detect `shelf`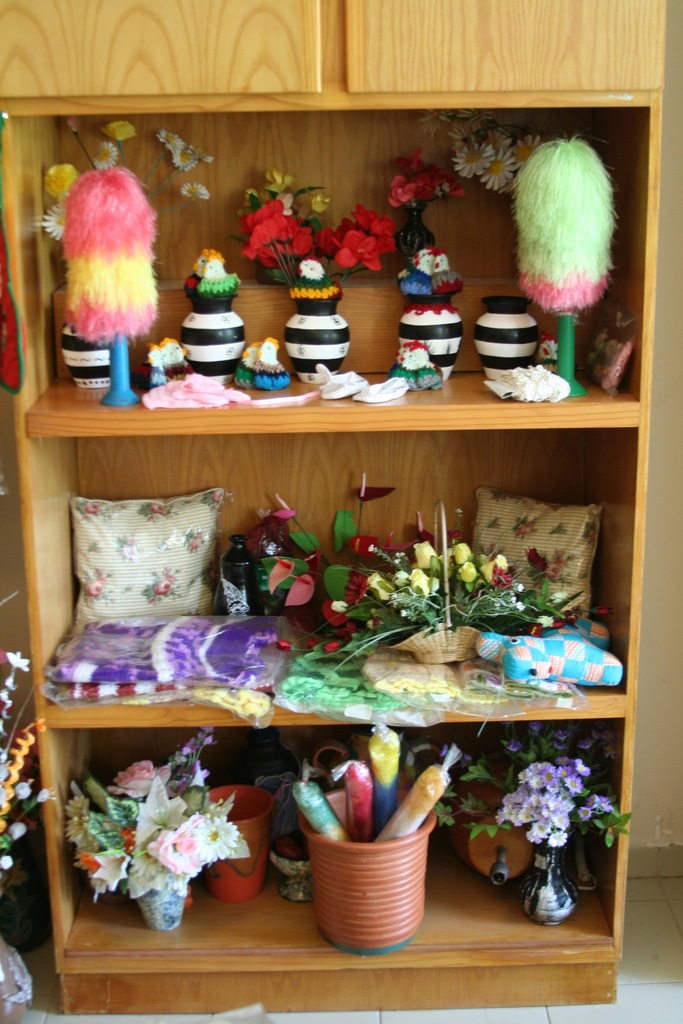
[12,0,667,1004]
